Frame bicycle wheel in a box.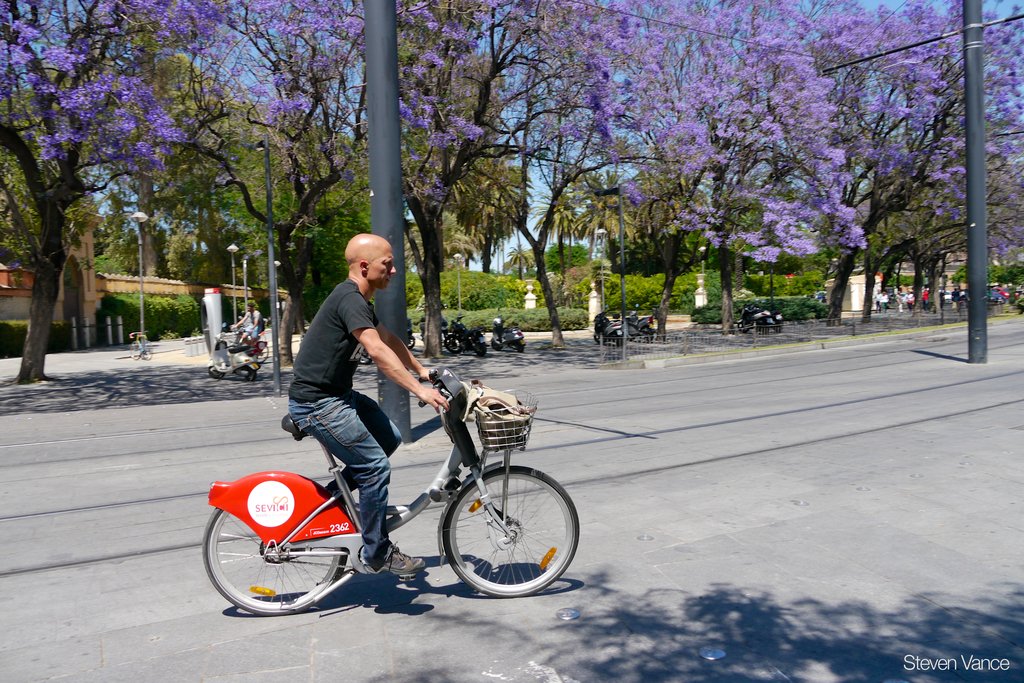
pyautogui.locateOnScreen(142, 341, 154, 359).
